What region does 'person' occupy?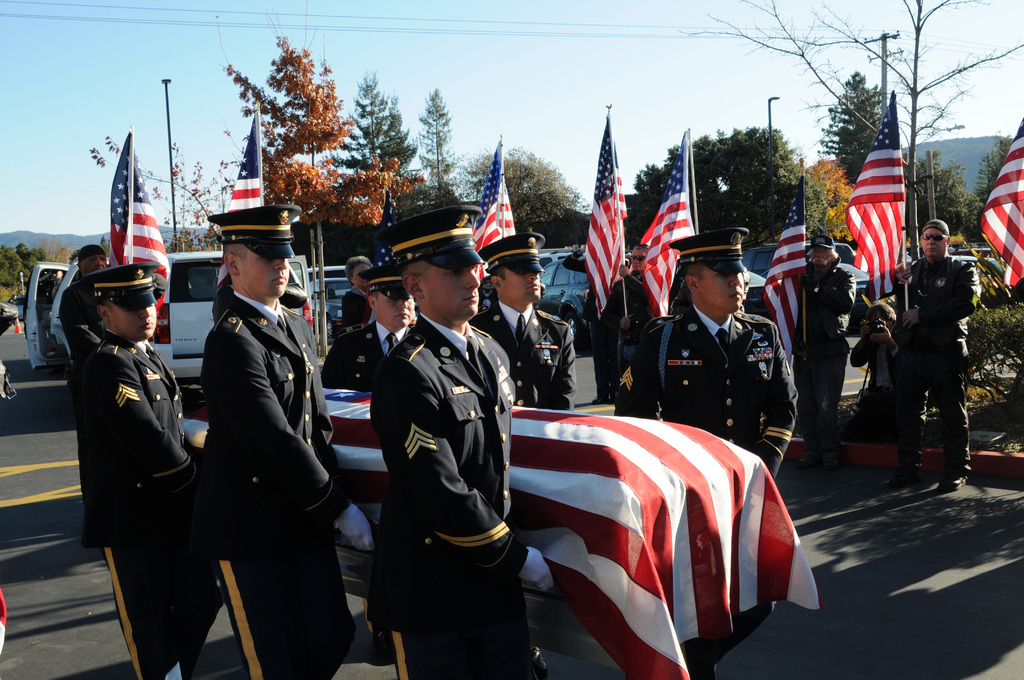
box(340, 255, 374, 324).
